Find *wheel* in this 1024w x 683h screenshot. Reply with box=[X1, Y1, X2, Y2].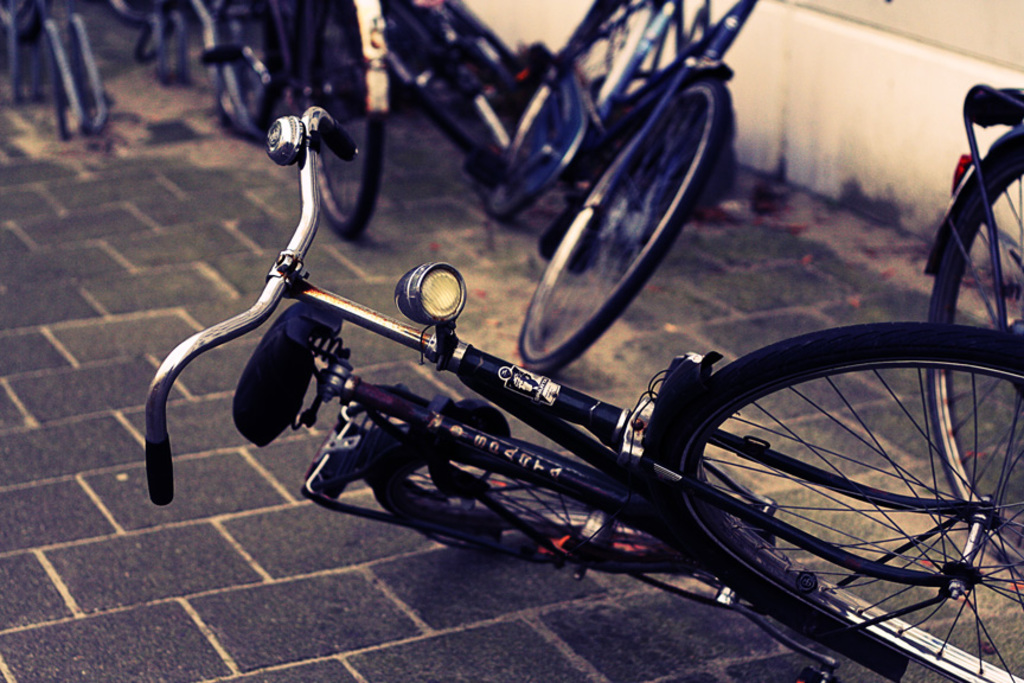
box=[303, 1, 391, 241].
